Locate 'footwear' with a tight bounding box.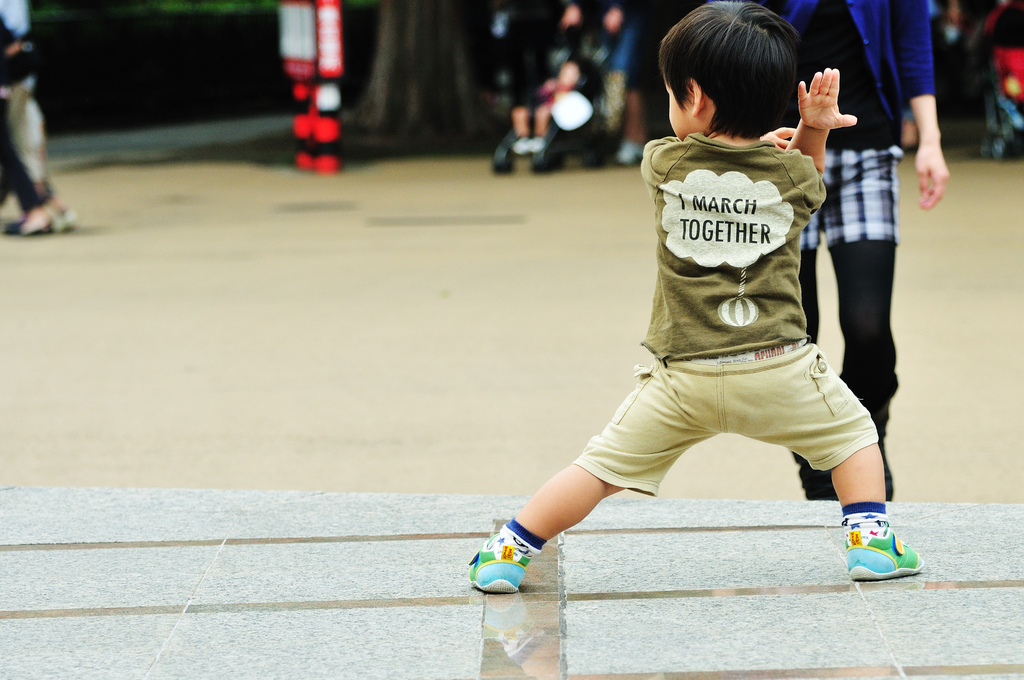
467/523/535/594.
